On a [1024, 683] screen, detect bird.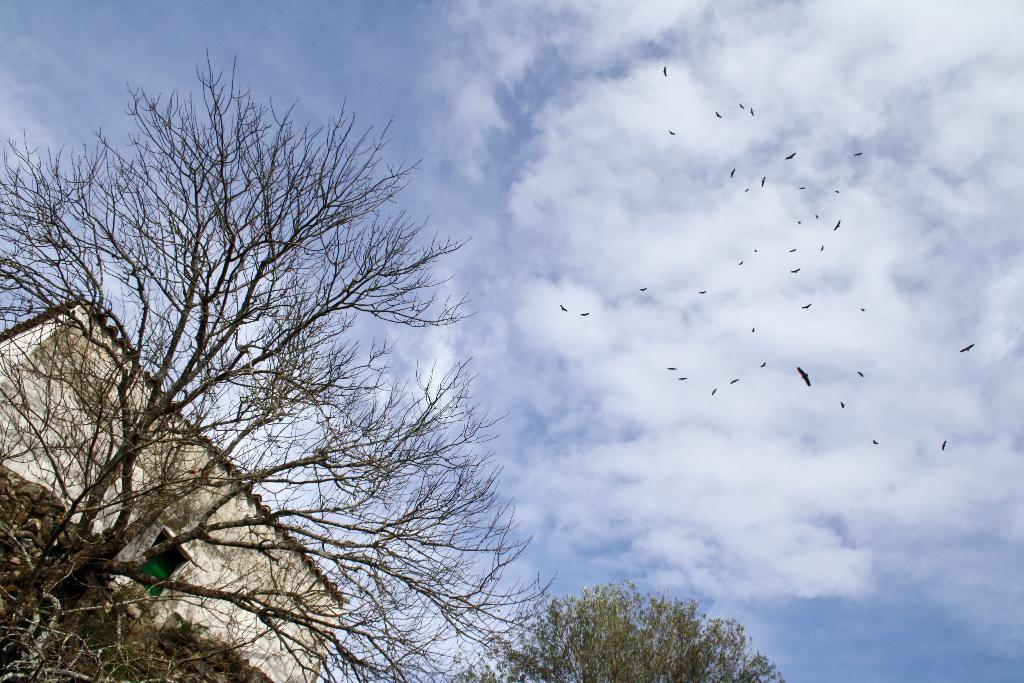
bbox(694, 287, 710, 296).
